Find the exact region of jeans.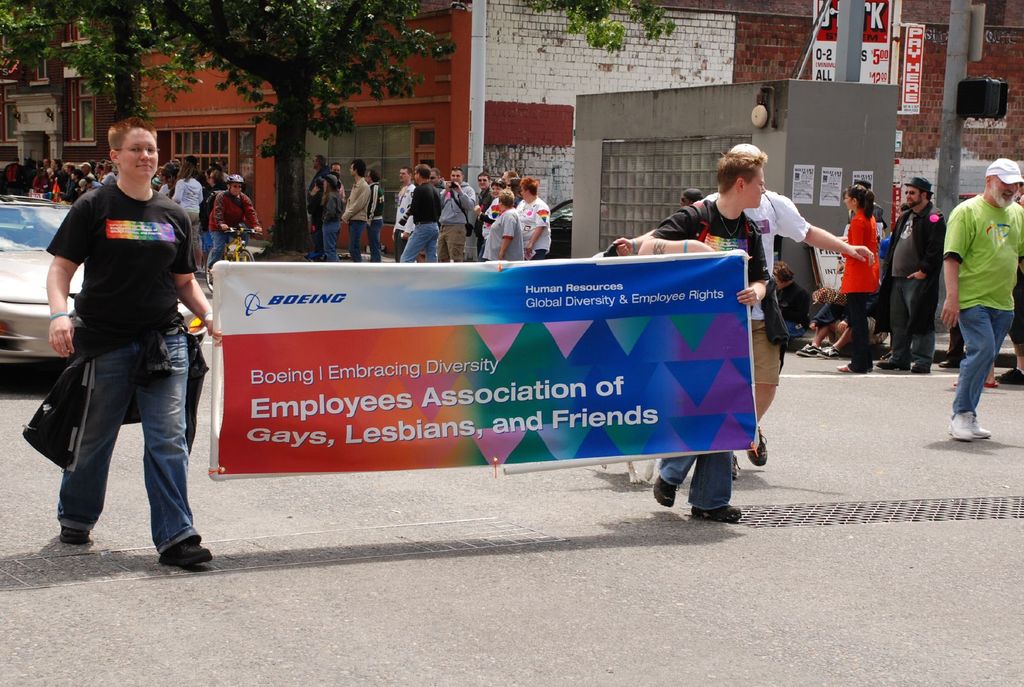
Exact region: [left=362, top=219, right=383, bottom=258].
